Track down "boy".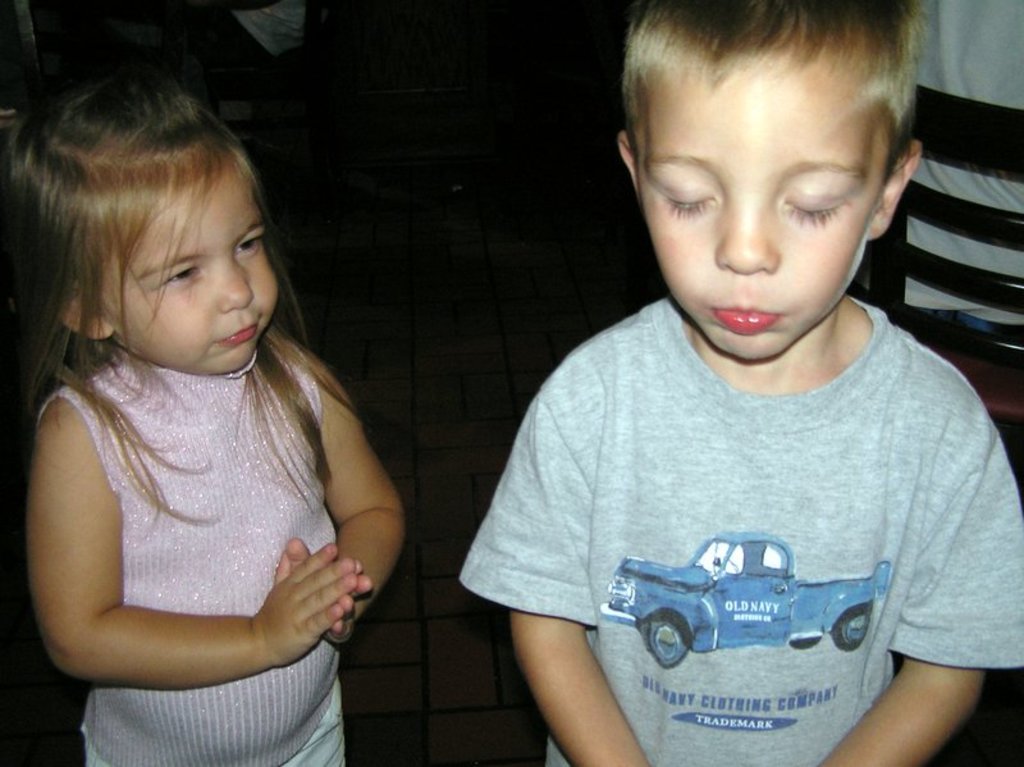
Tracked to bbox(449, 42, 1020, 761).
